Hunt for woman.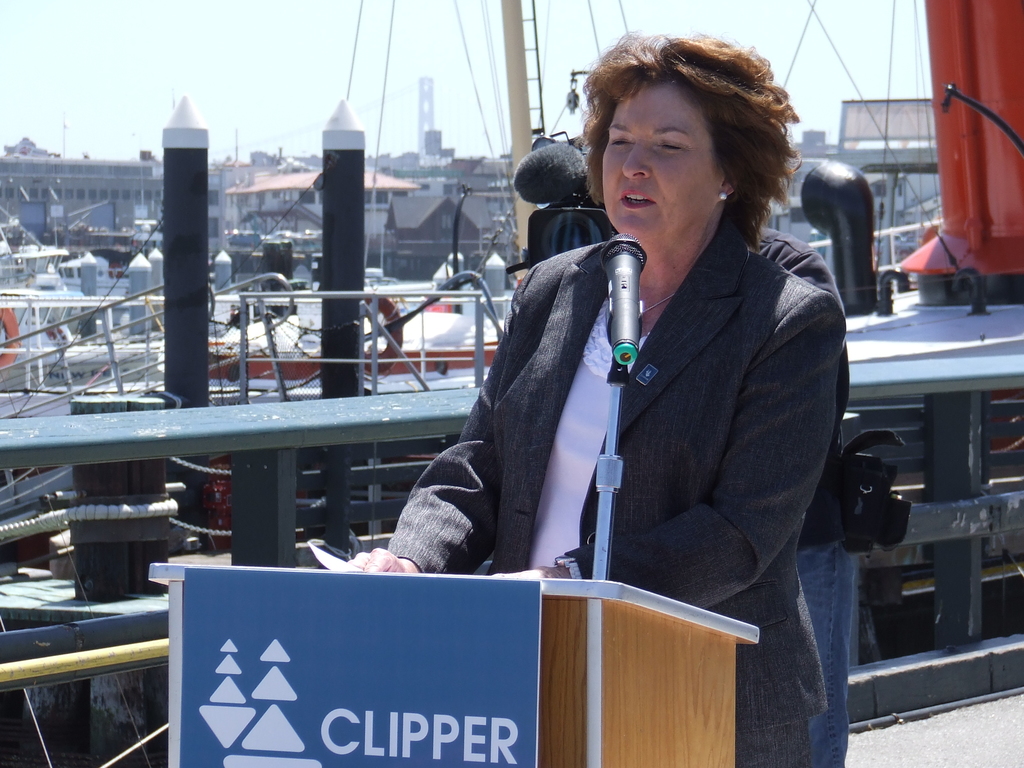
Hunted down at (x1=438, y1=49, x2=854, y2=708).
